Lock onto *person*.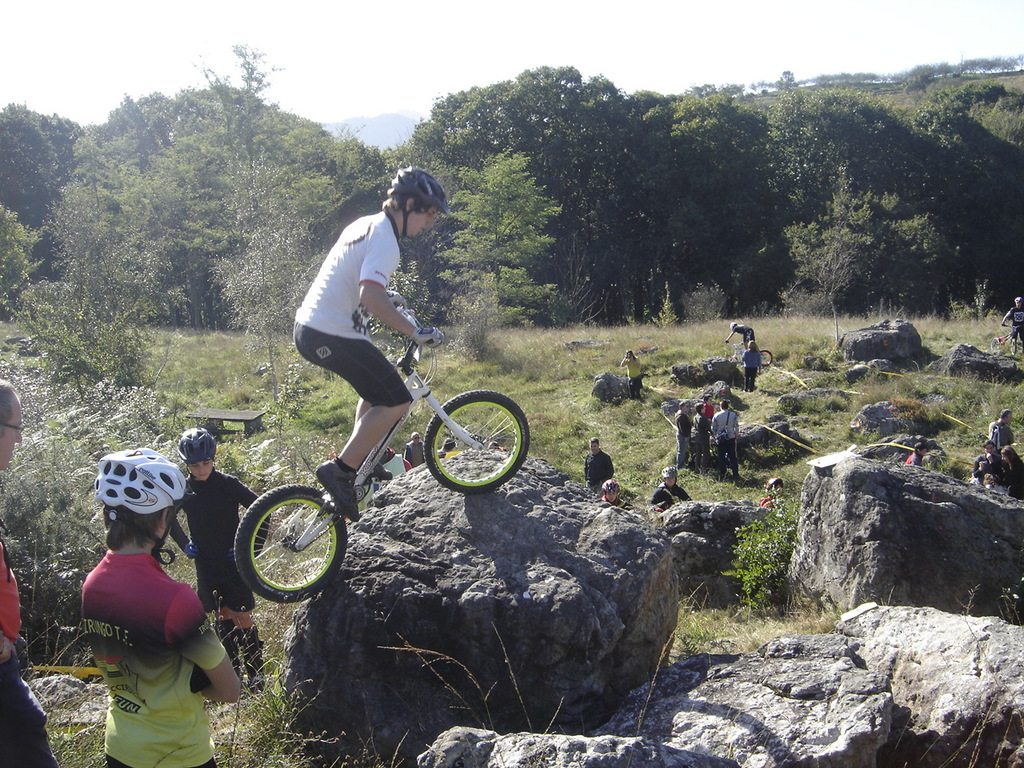
Locked: (169, 427, 269, 673).
